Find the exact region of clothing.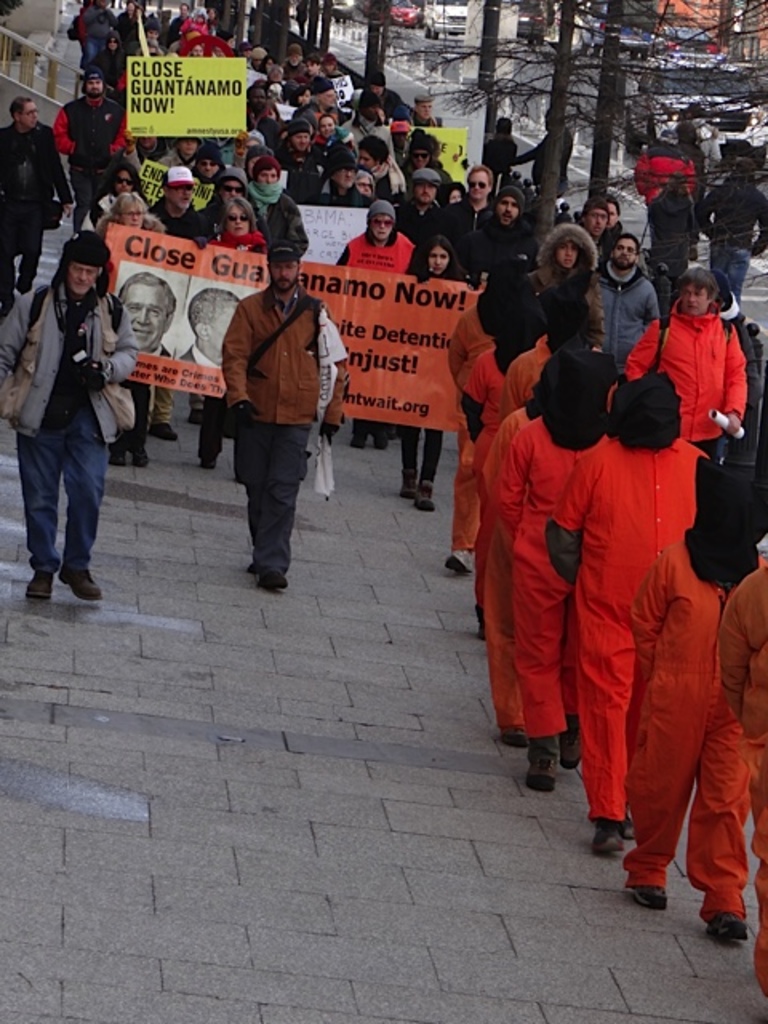
Exact region: <region>304, 131, 354, 179</region>.
